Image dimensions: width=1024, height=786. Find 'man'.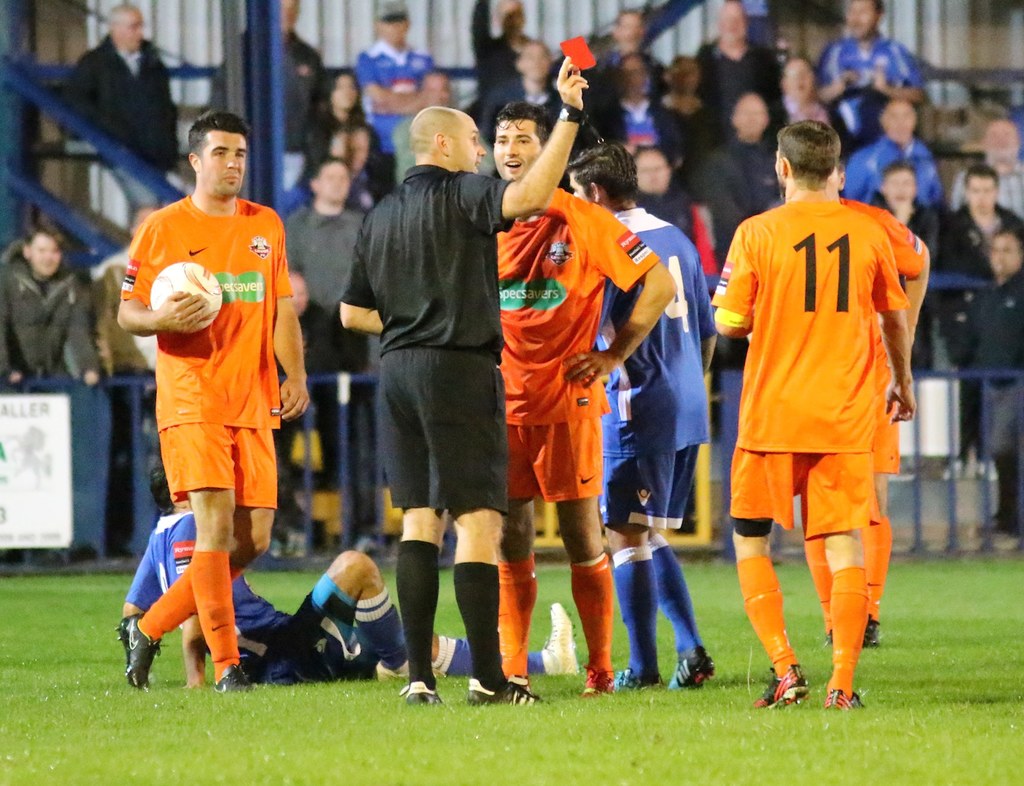
{"x1": 961, "y1": 221, "x2": 1023, "y2": 554}.
